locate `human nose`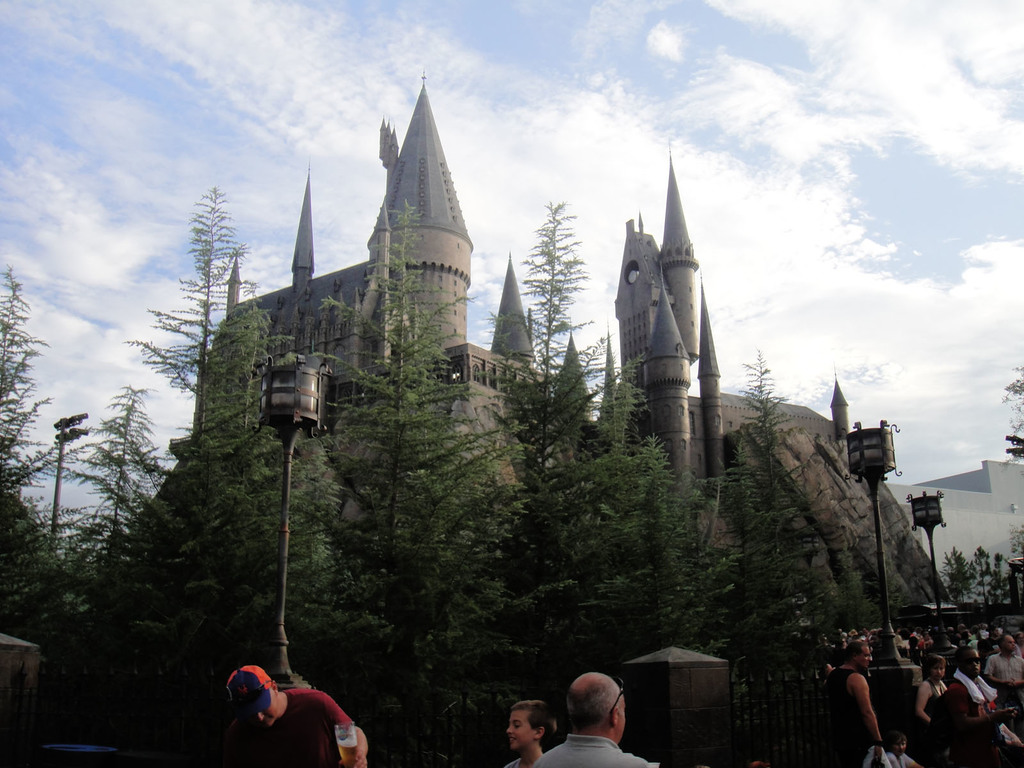
505/724/515/733
